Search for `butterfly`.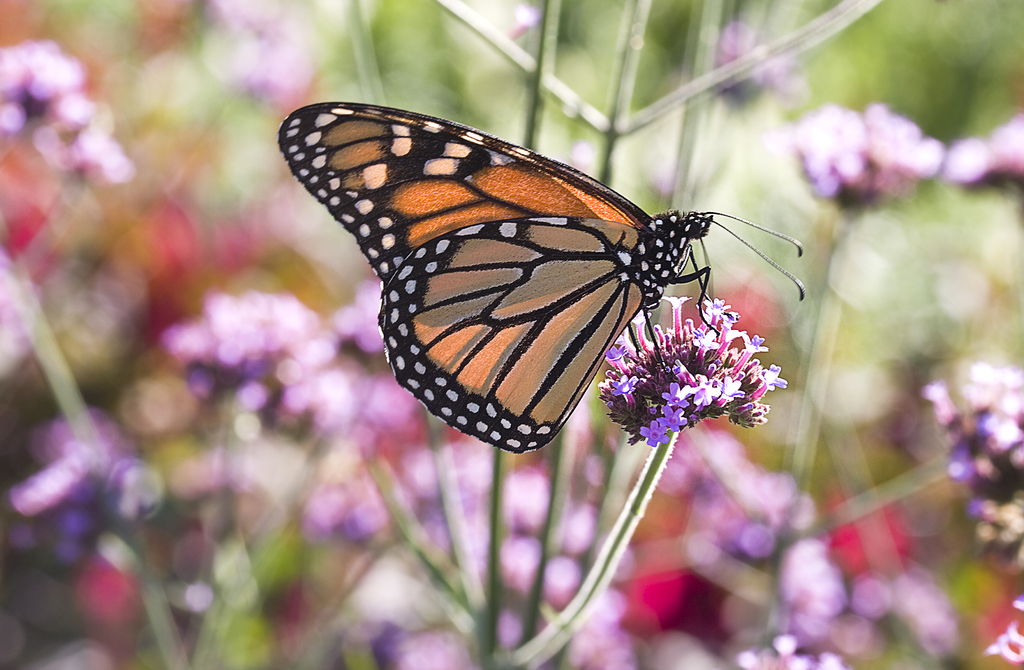
Found at <bbox>283, 104, 781, 455</bbox>.
